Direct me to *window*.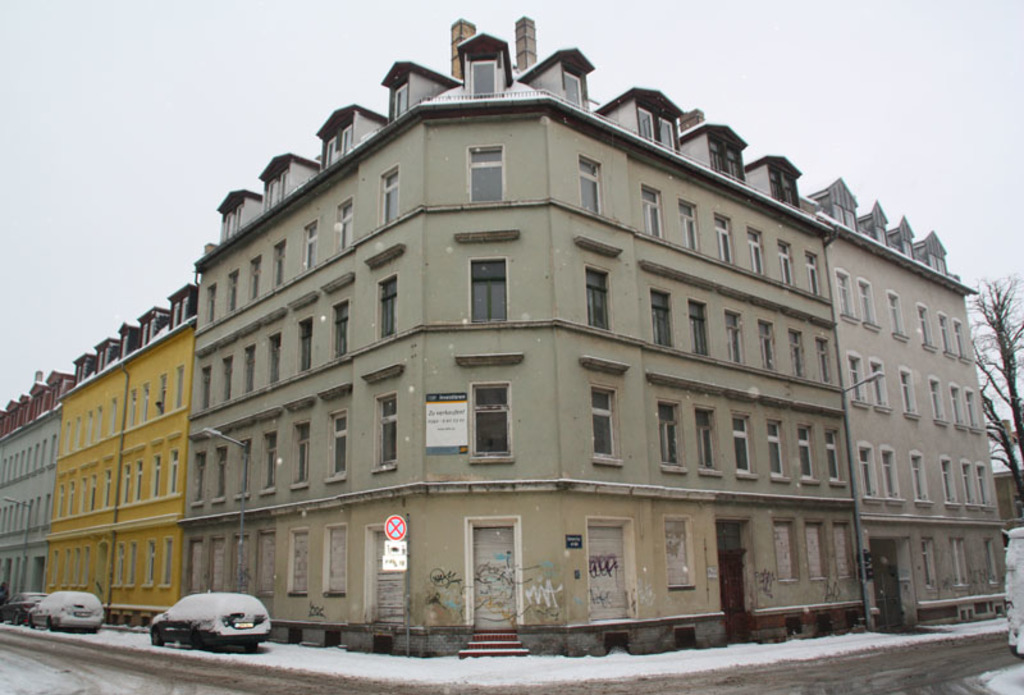
Direction: left=220, top=205, right=241, bottom=234.
